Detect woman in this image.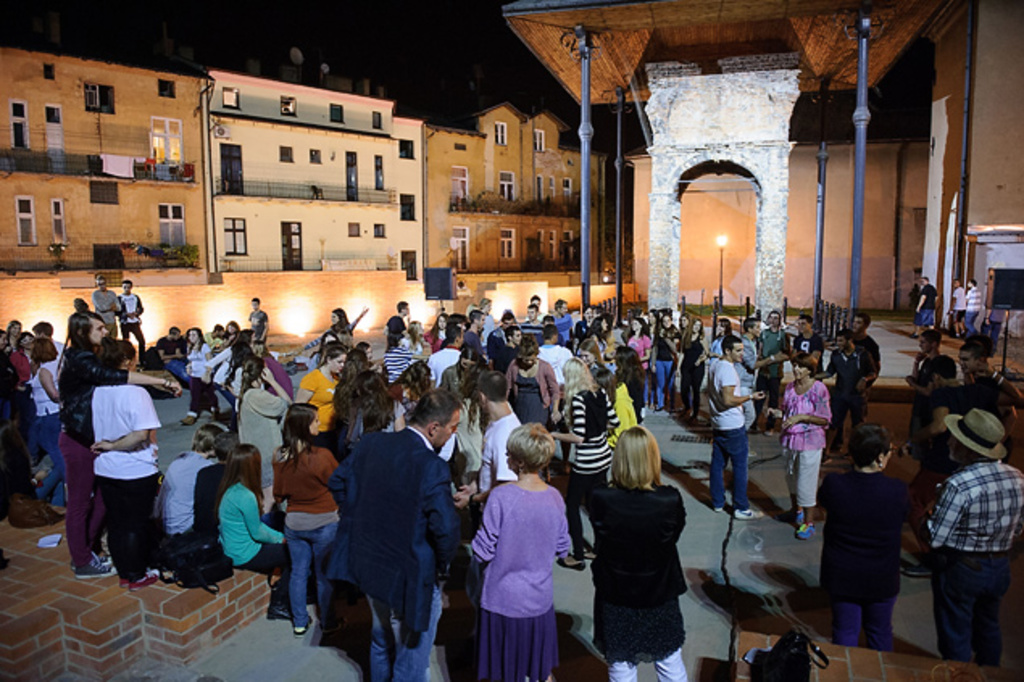
Detection: {"x1": 469, "y1": 419, "x2": 572, "y2": 680}.
